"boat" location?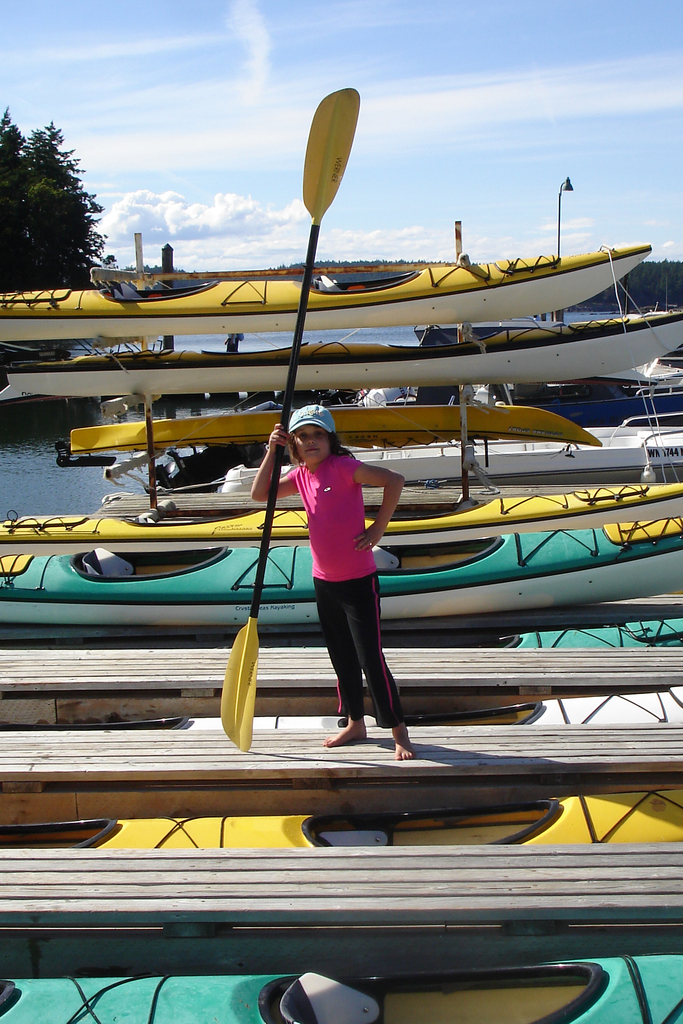
(x1=0, y1=685, x2=682, y2=741)
